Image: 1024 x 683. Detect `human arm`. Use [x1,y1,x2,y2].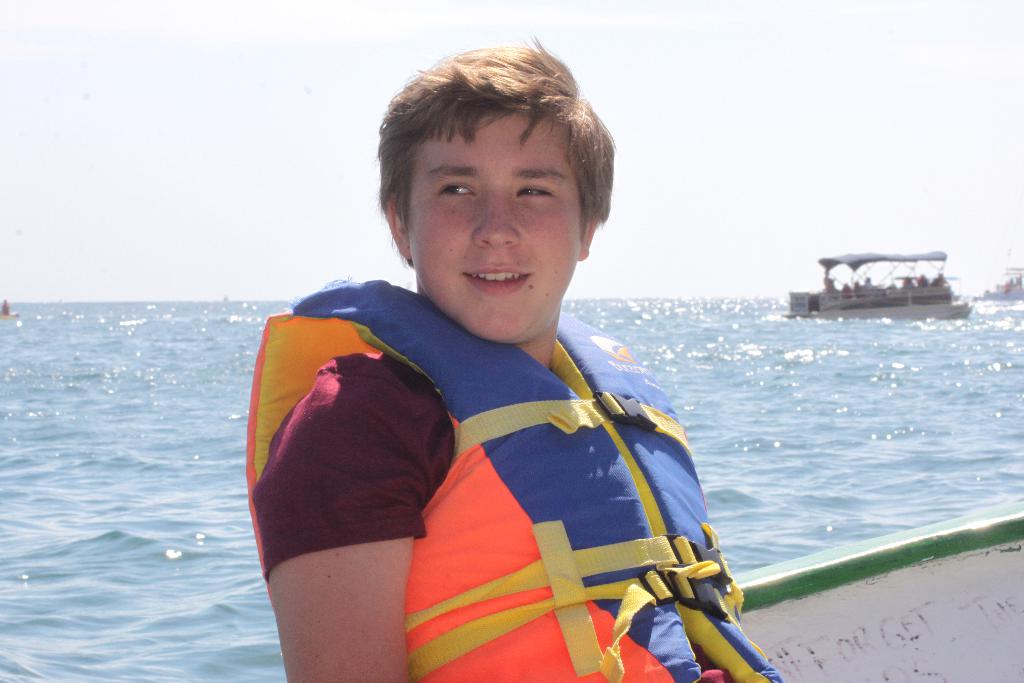
[257,360,419,682].
